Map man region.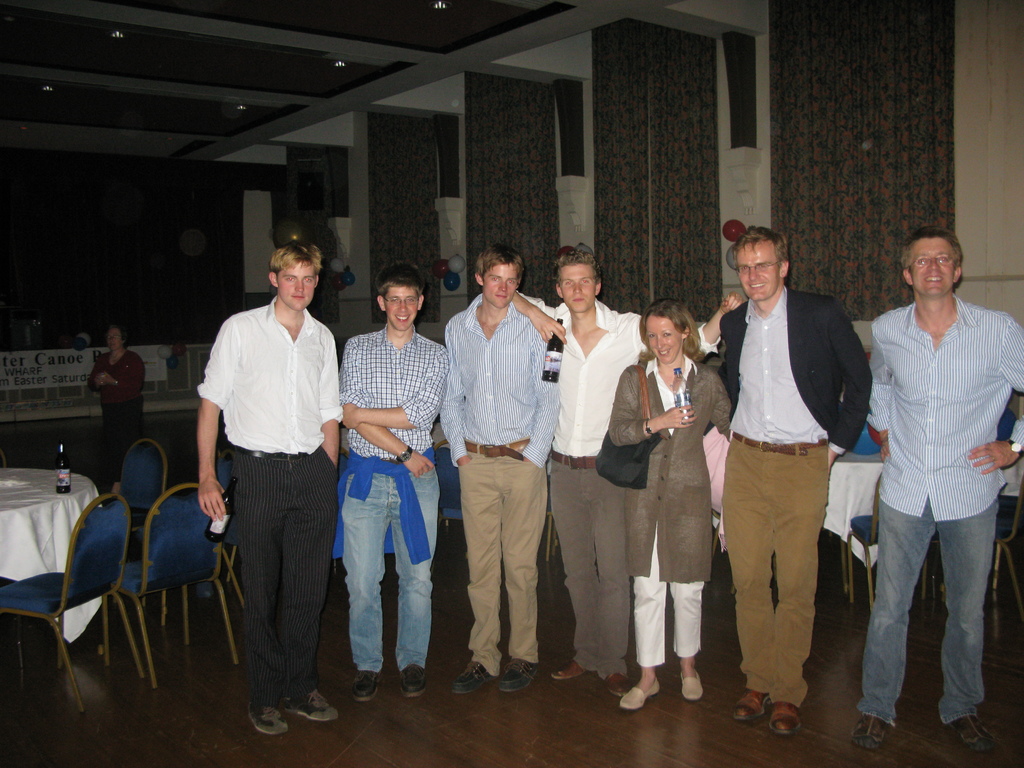
Mapped to region(431, 249, 549, 701).
